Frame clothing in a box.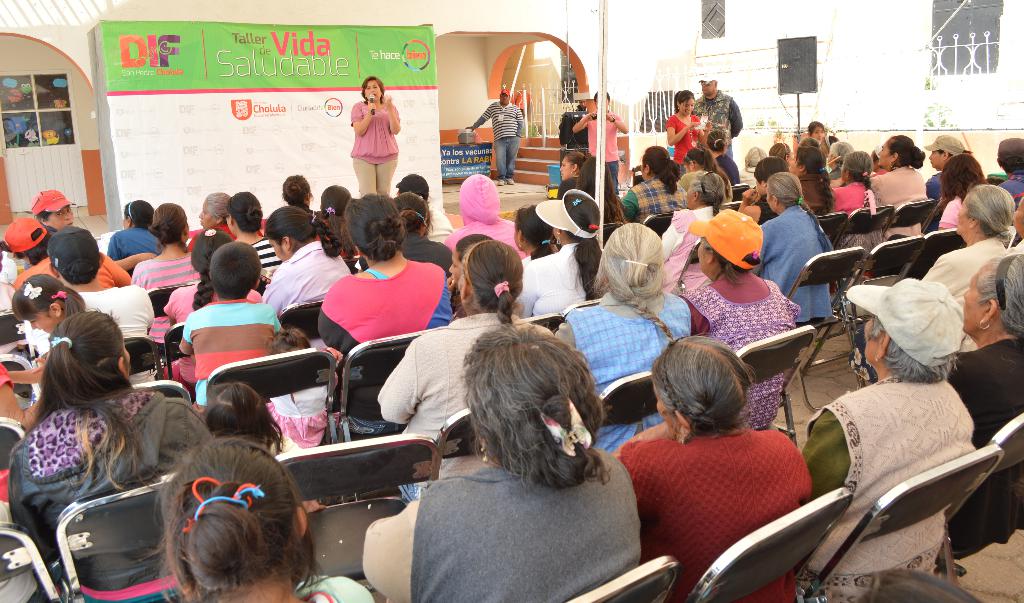
locate(316, 266, 456, 438).
